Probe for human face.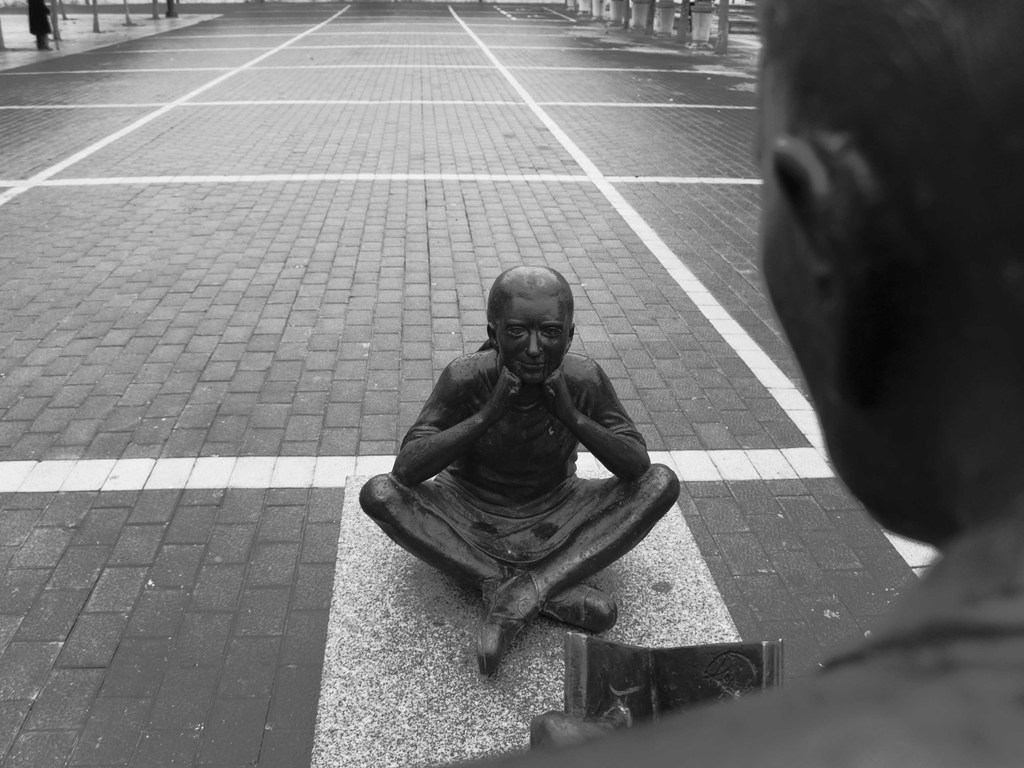
Probe result: (left=502, top=299, right=574, bottom=384).
